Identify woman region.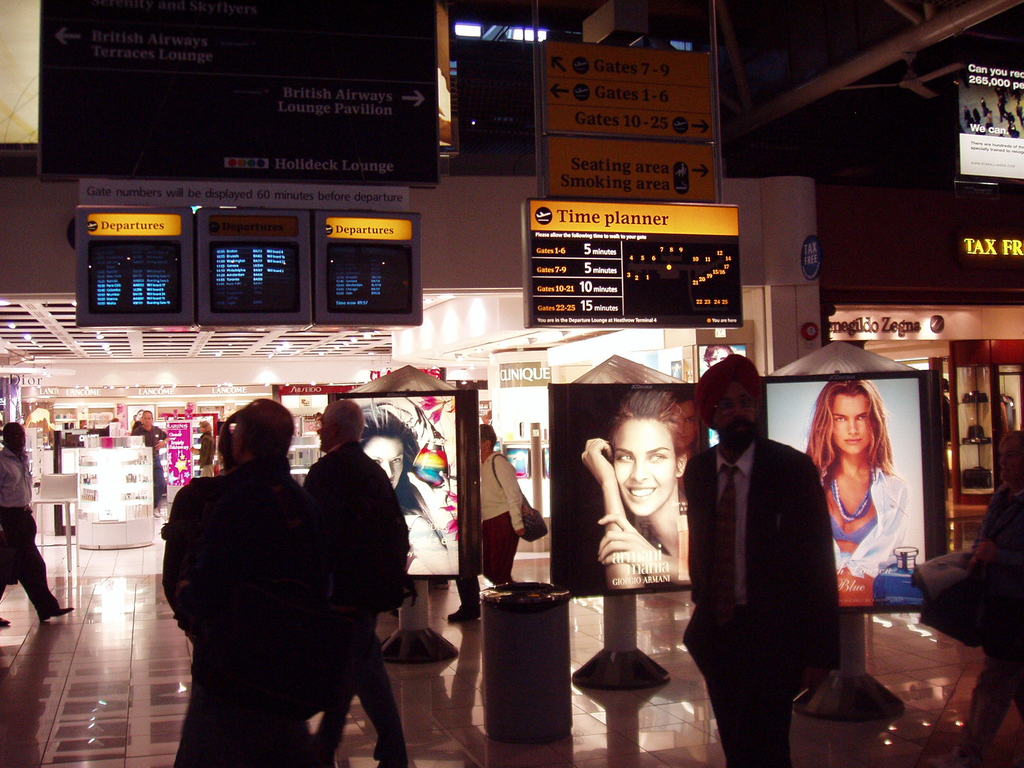
Region: (x1=345, y1=385, x2=456, y2=569).
